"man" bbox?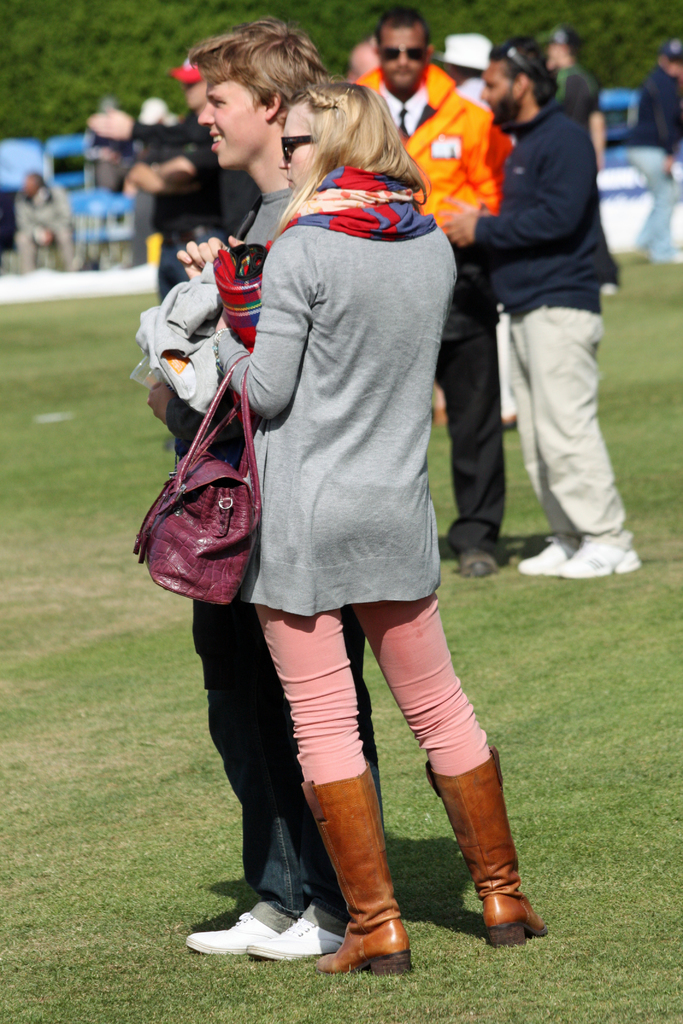
rect(627, 36, 682, 267)
